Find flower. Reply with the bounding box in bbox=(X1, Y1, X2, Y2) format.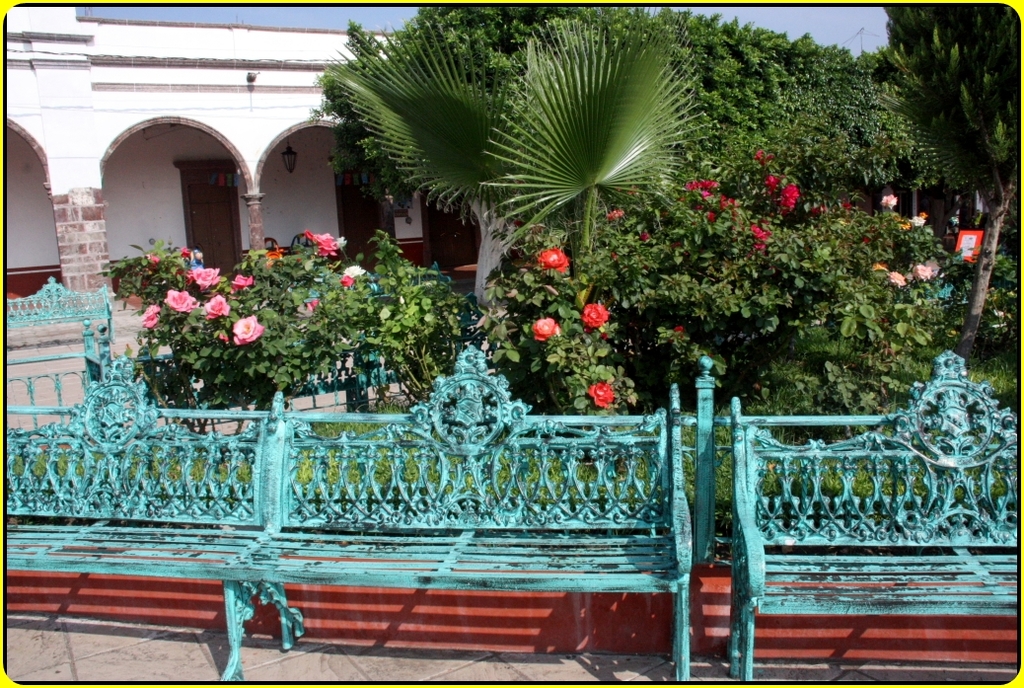
bbox=(601, 209, 626, 222).
